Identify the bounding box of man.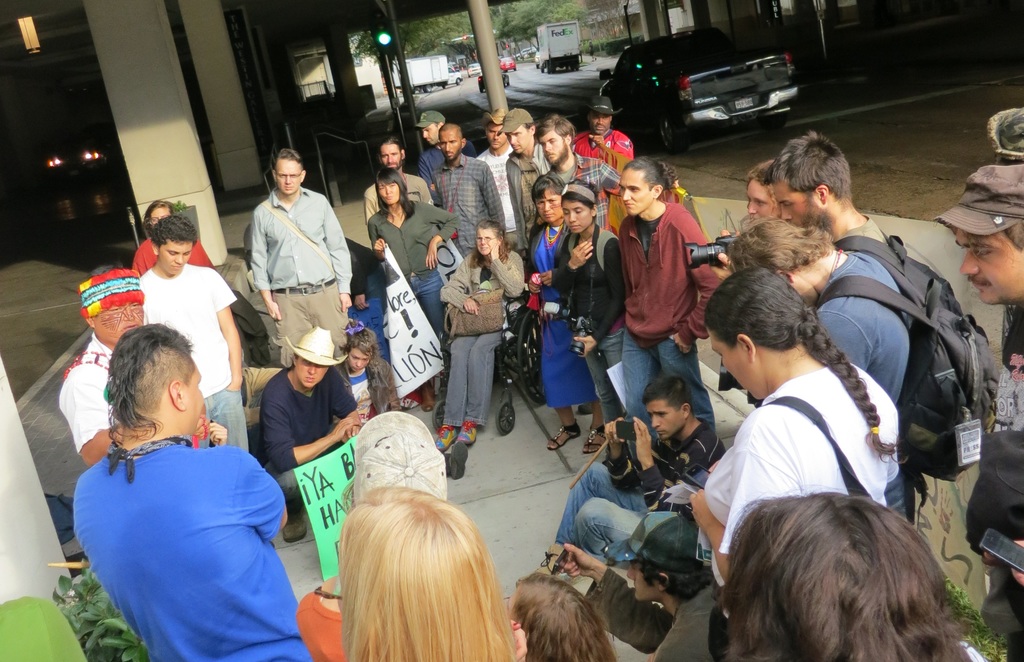
(141, 212, 242, 455).
